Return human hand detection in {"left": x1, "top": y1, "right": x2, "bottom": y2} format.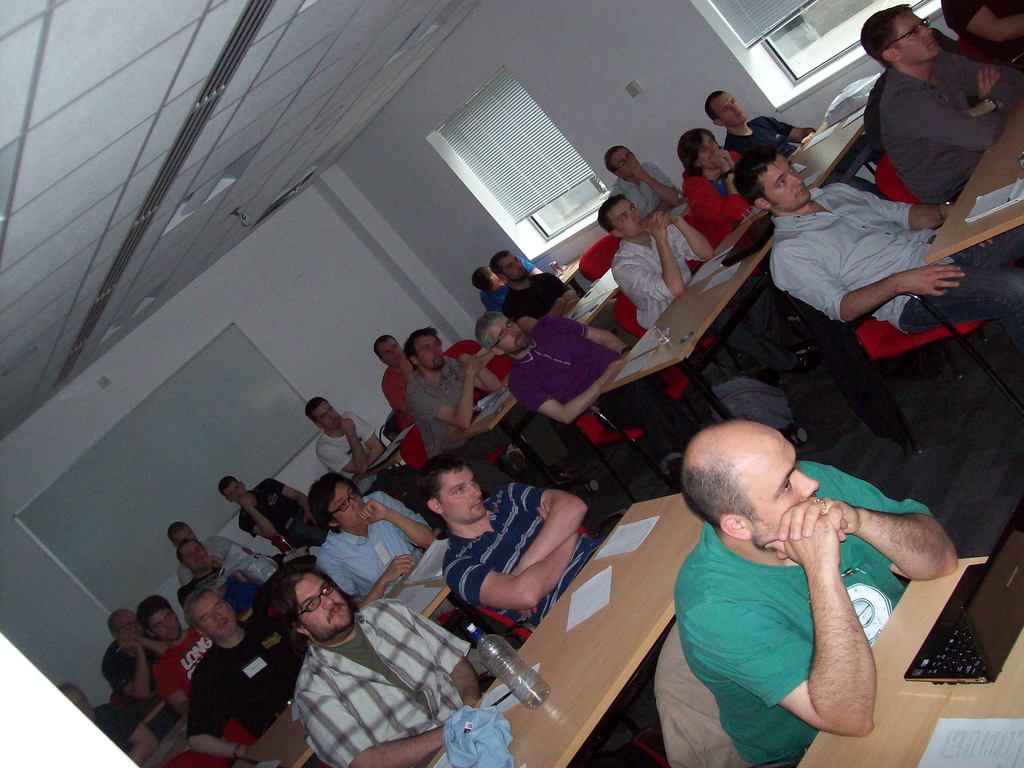
{"left": 625, "top": 156, "right": 644, "bottom": 184}.
